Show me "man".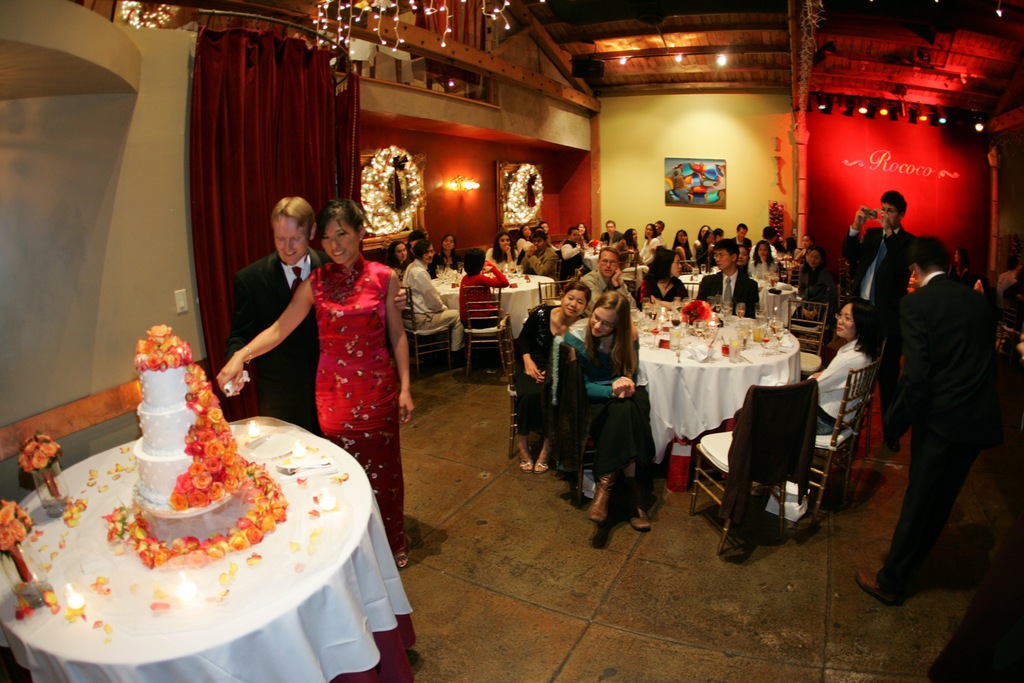
"man" is here: {"x1": 576, "y1": 244, "x2": 637, "y2": 317}.
